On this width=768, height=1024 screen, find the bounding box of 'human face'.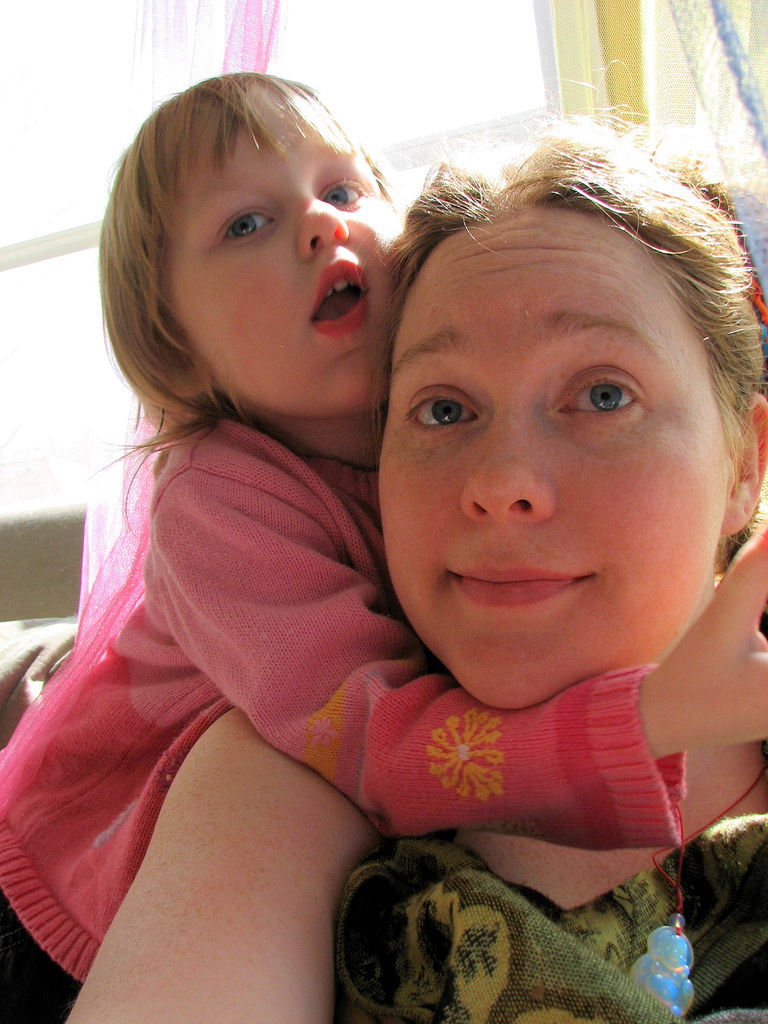
Bounding box: x1=165 y1=106 x2=400 y2=414.
